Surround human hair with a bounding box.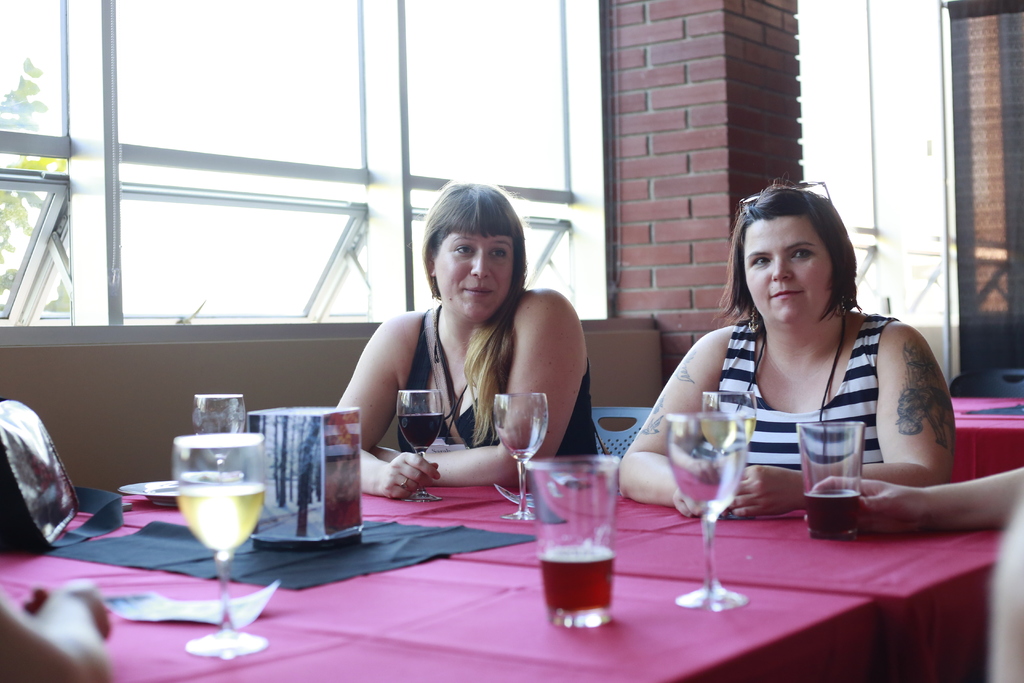
(x1=739, y1=185, x2=866, y2=351).
